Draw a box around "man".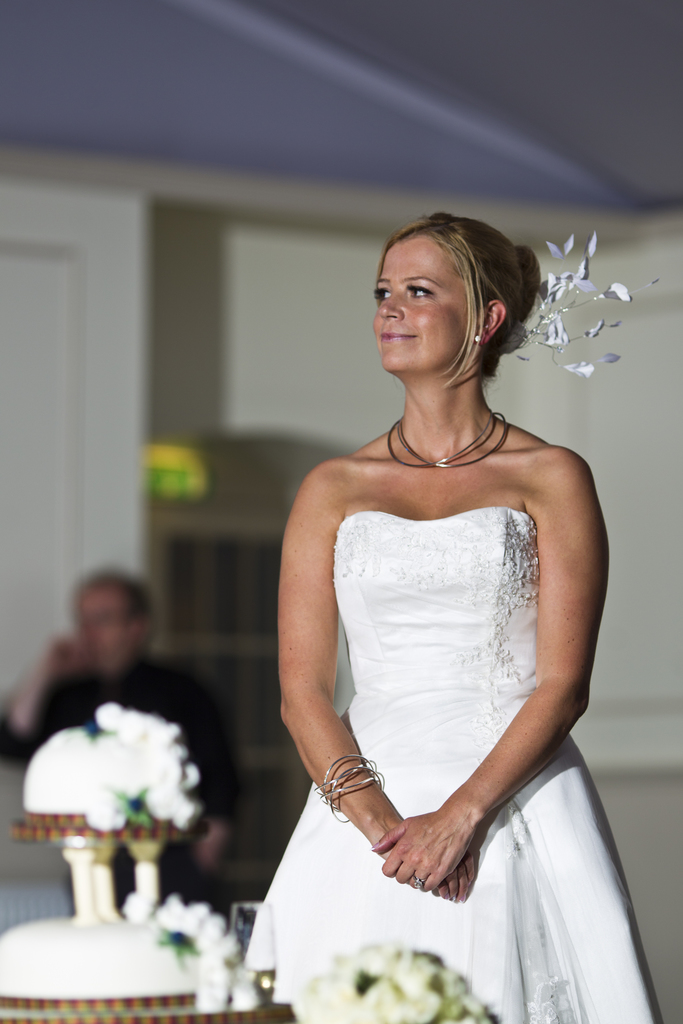
bbox=[29, 571, 217, 902].
